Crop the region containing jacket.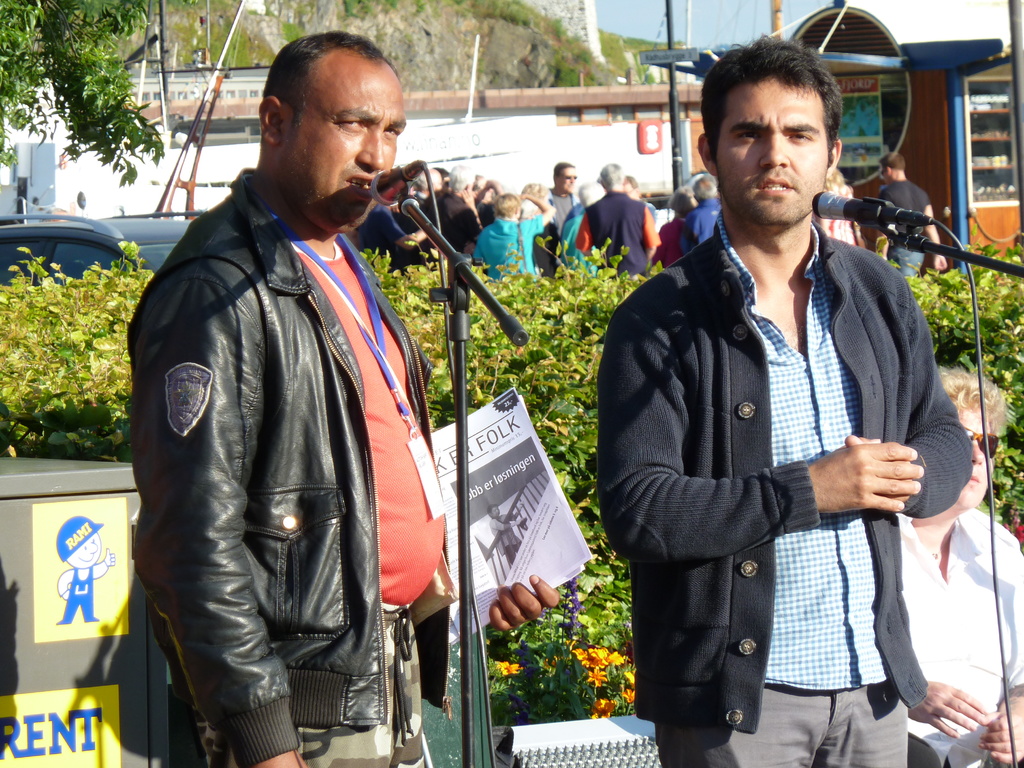
Crop region: <box>132,169,450,763</box>.
